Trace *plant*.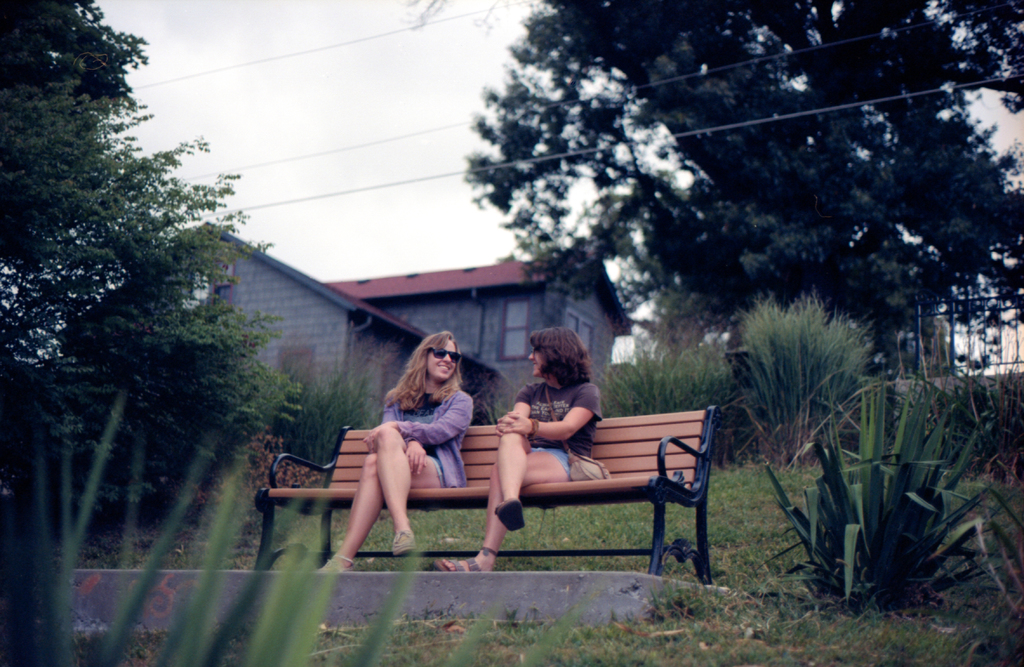
Traced to left=787, top=353, right=984, bottom=596.
